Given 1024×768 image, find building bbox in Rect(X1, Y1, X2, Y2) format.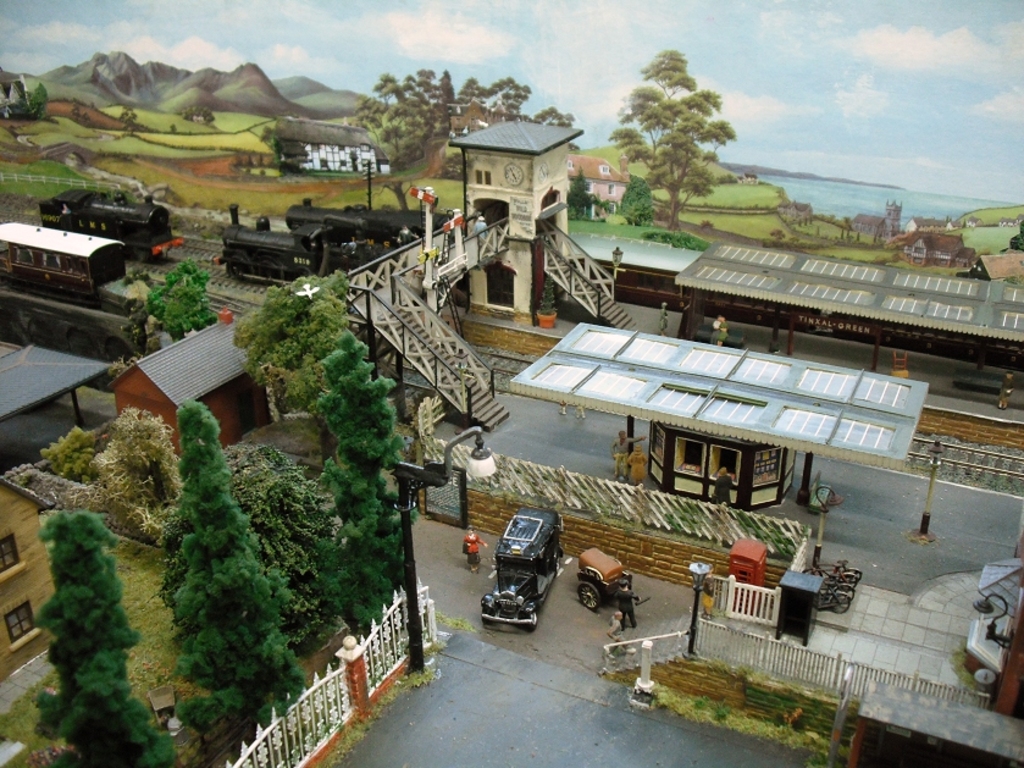
Rect(571, 155, 632, 216).
